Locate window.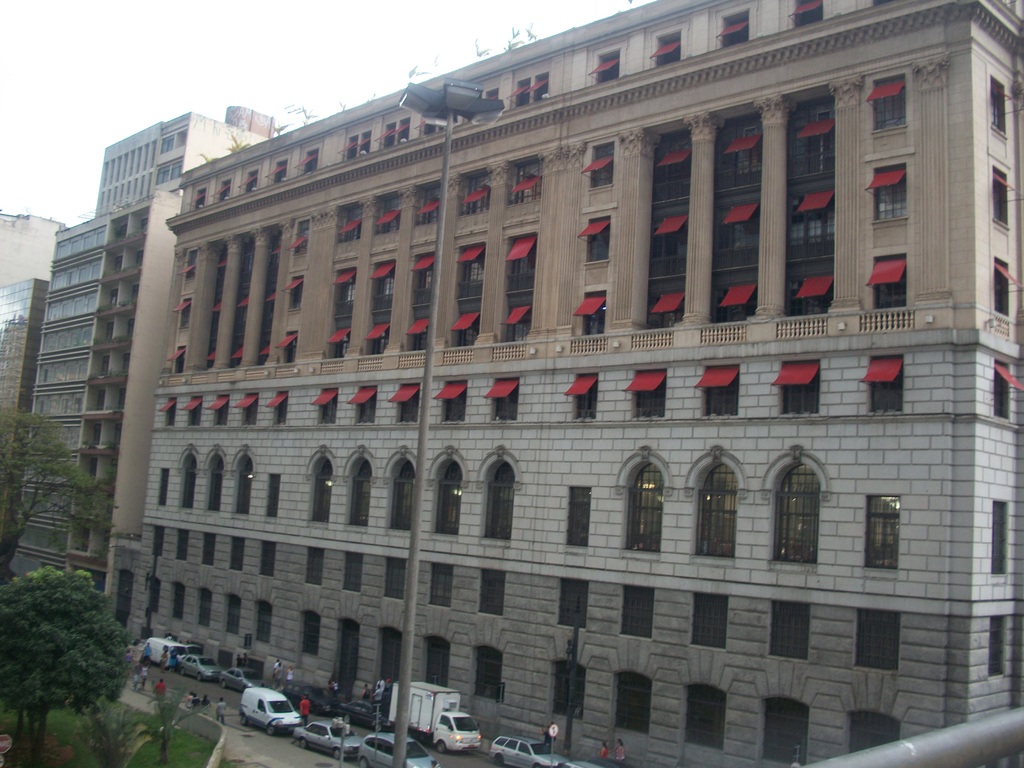
Bounding box: (582, 289, 602, 342).
